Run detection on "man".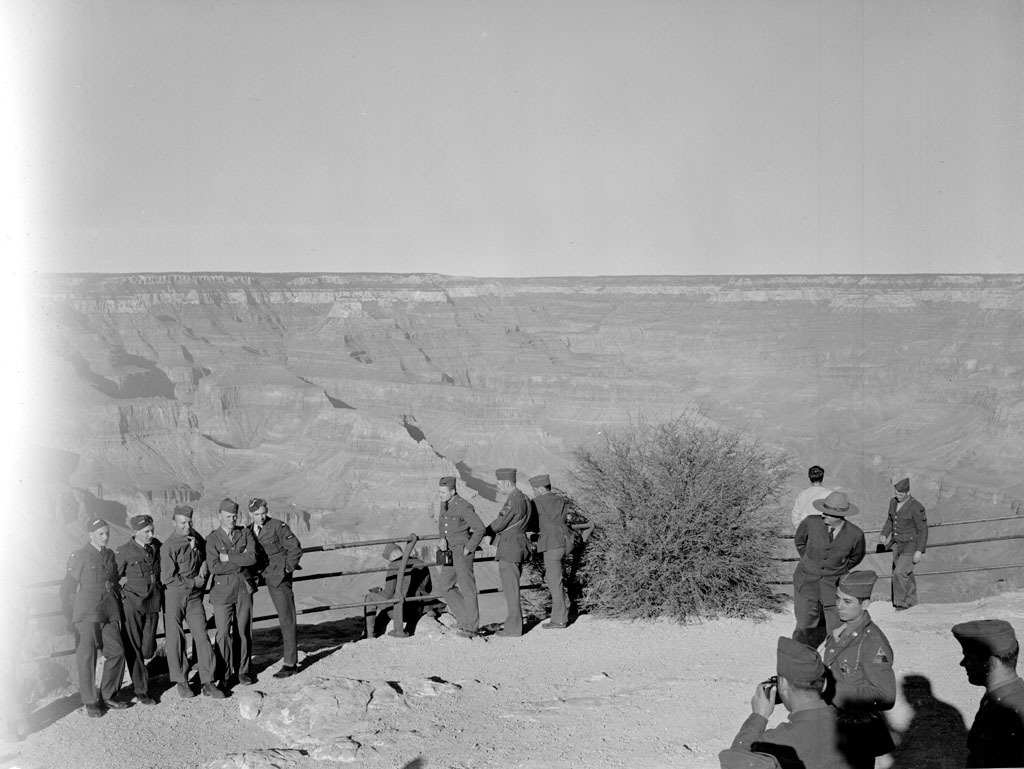
Result: crop(363, 538, 432, 637).
